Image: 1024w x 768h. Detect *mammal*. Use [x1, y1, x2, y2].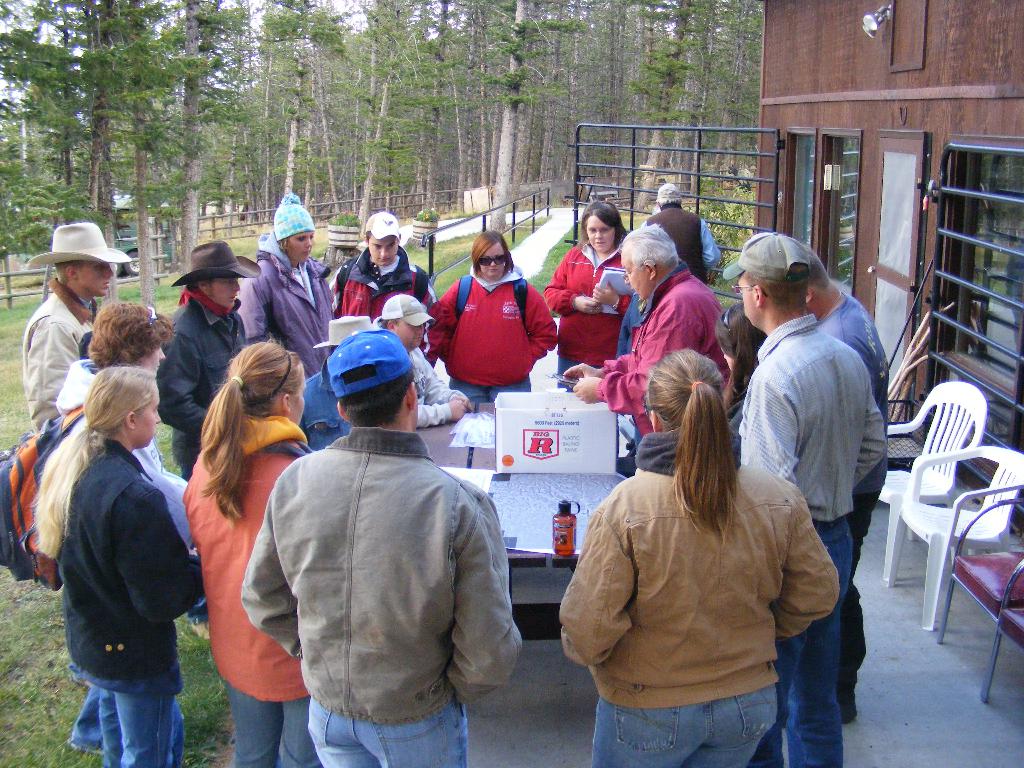
[641, 181, 715, 284].
